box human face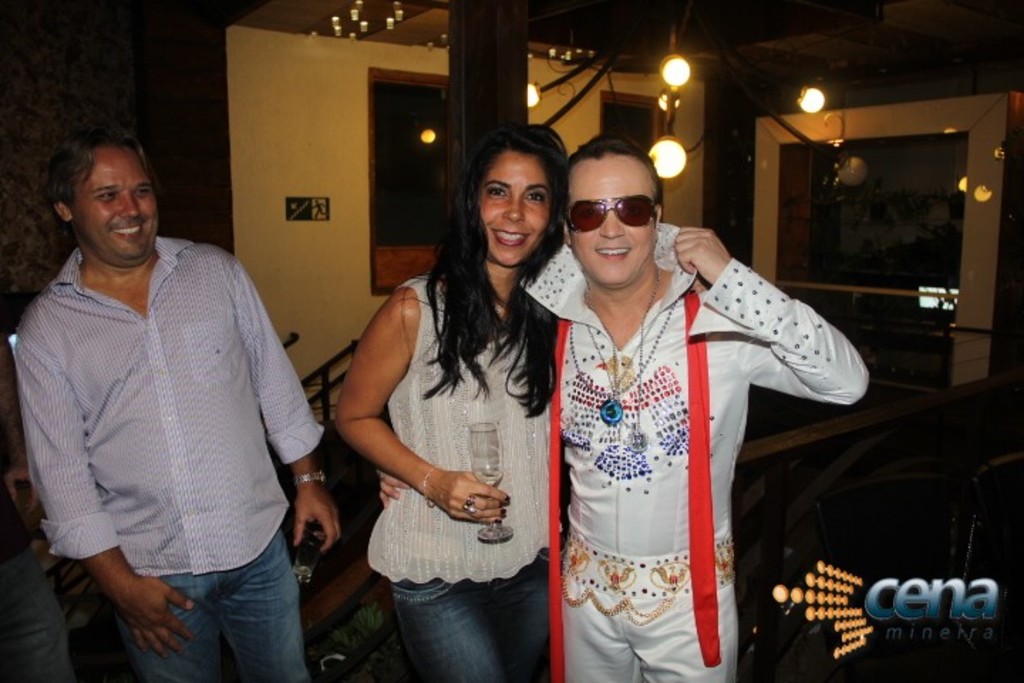
locate(75, 142, 161, 263)
